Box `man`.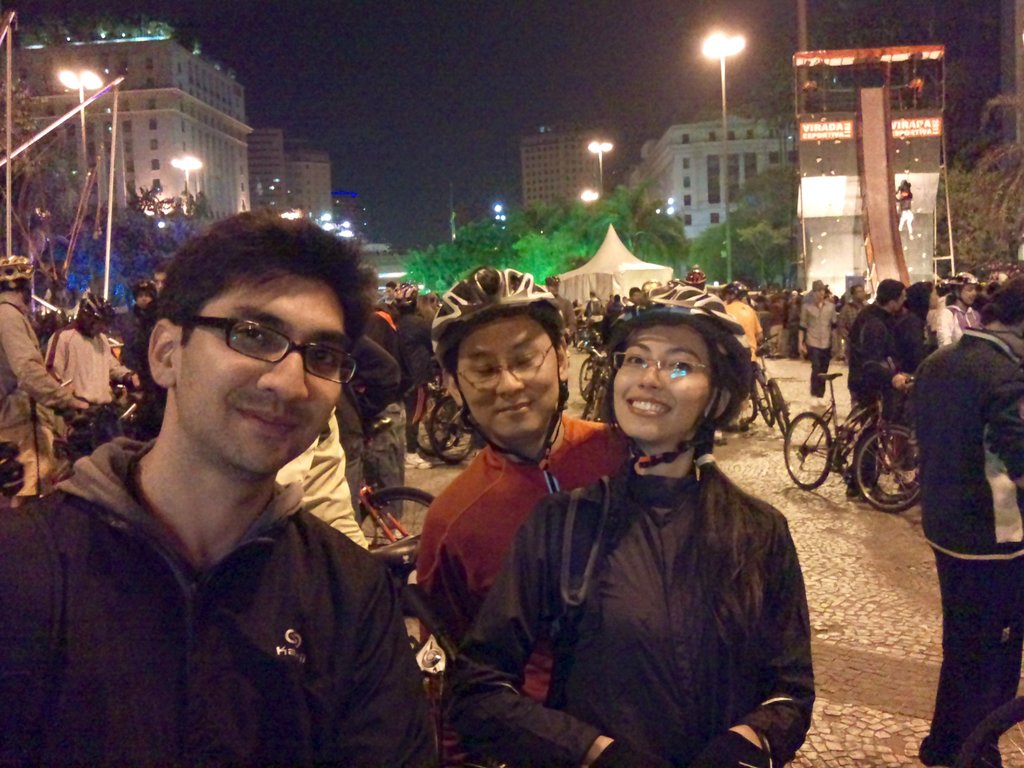
rect(801, 281, 833, 405).
